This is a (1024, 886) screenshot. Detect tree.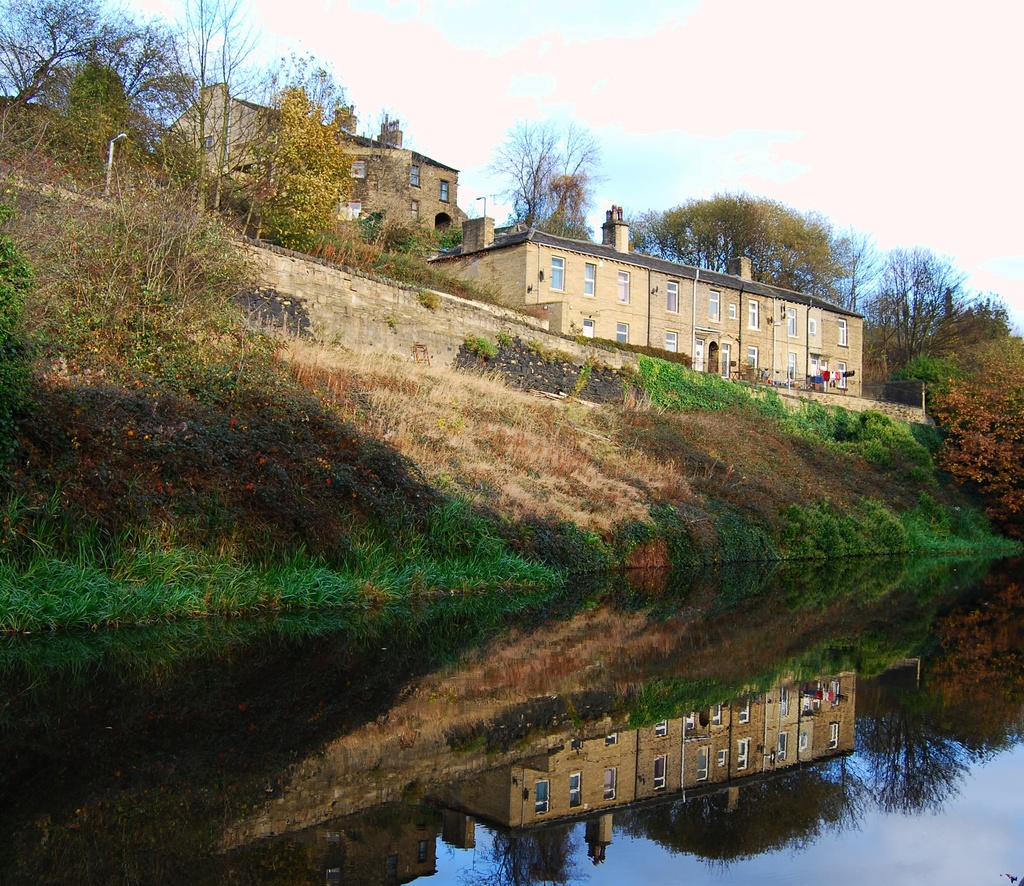
BBox(545, 119, 610, 233).
